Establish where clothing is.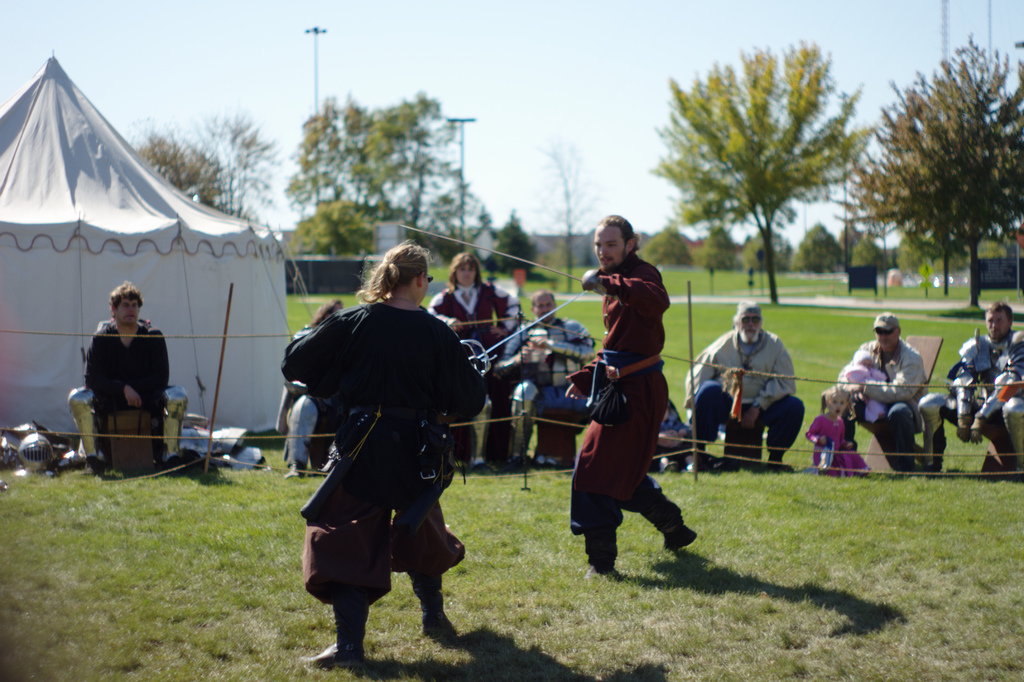
Established at l=858, t=337, r=921, b=413.
